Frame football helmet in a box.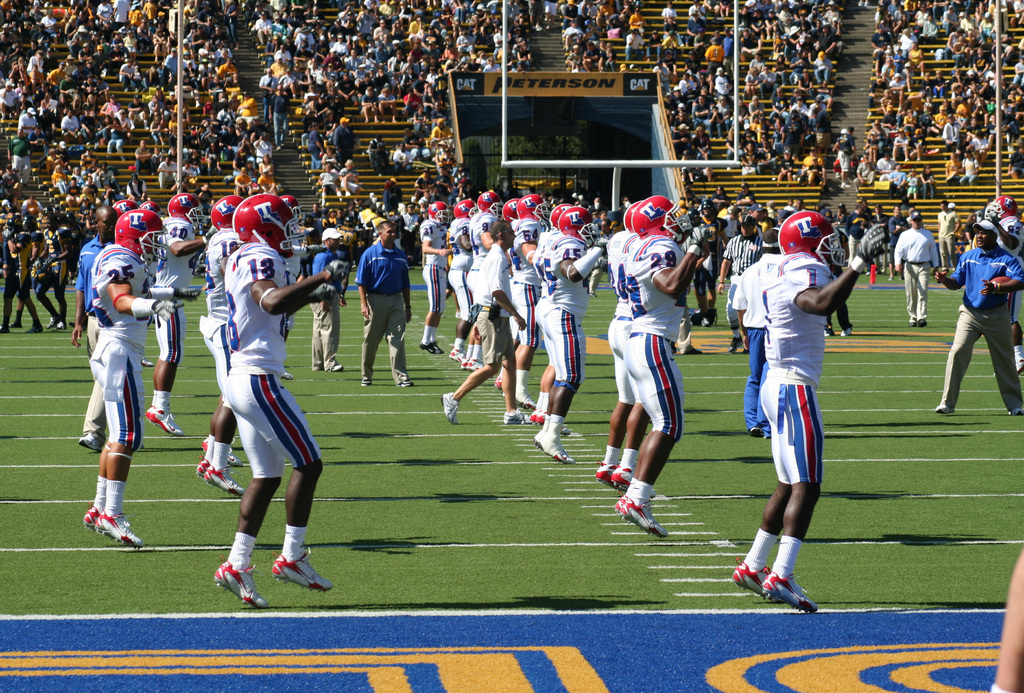
detection(503, 201, 520, 222).
